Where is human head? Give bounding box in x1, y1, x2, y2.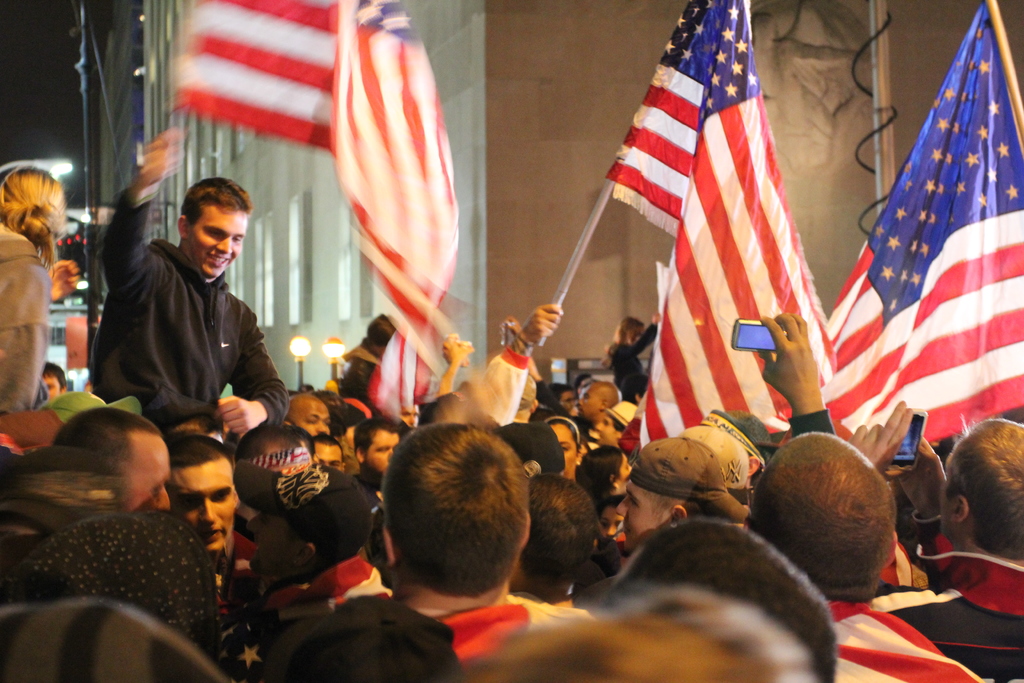
353, 418, 401, 475.
